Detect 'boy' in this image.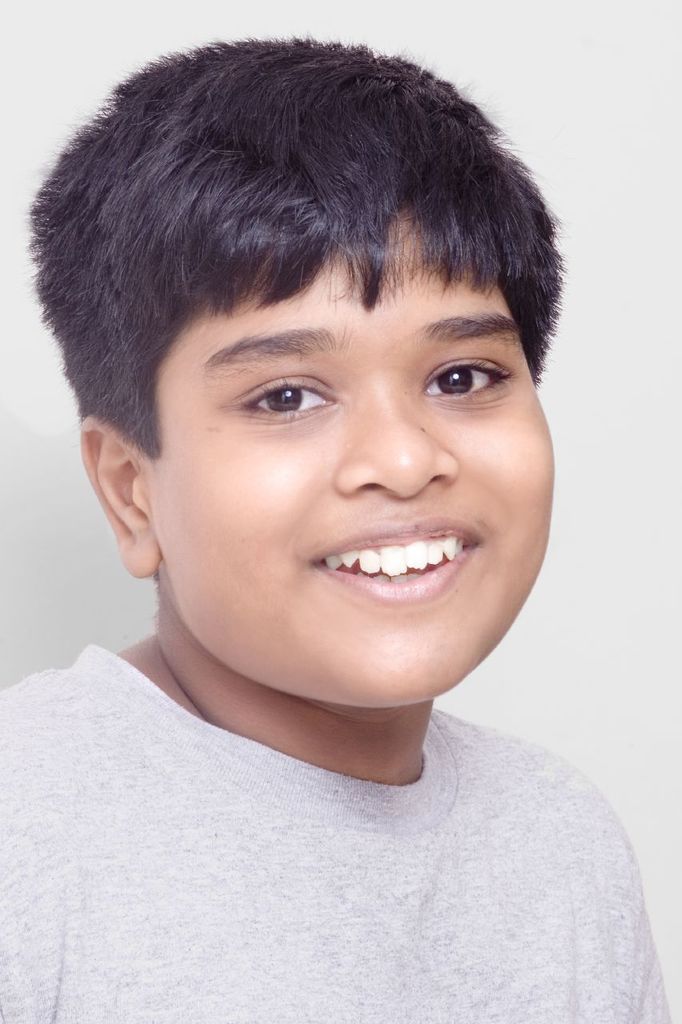
Detection: crop(0, 33, 673, 1023).
